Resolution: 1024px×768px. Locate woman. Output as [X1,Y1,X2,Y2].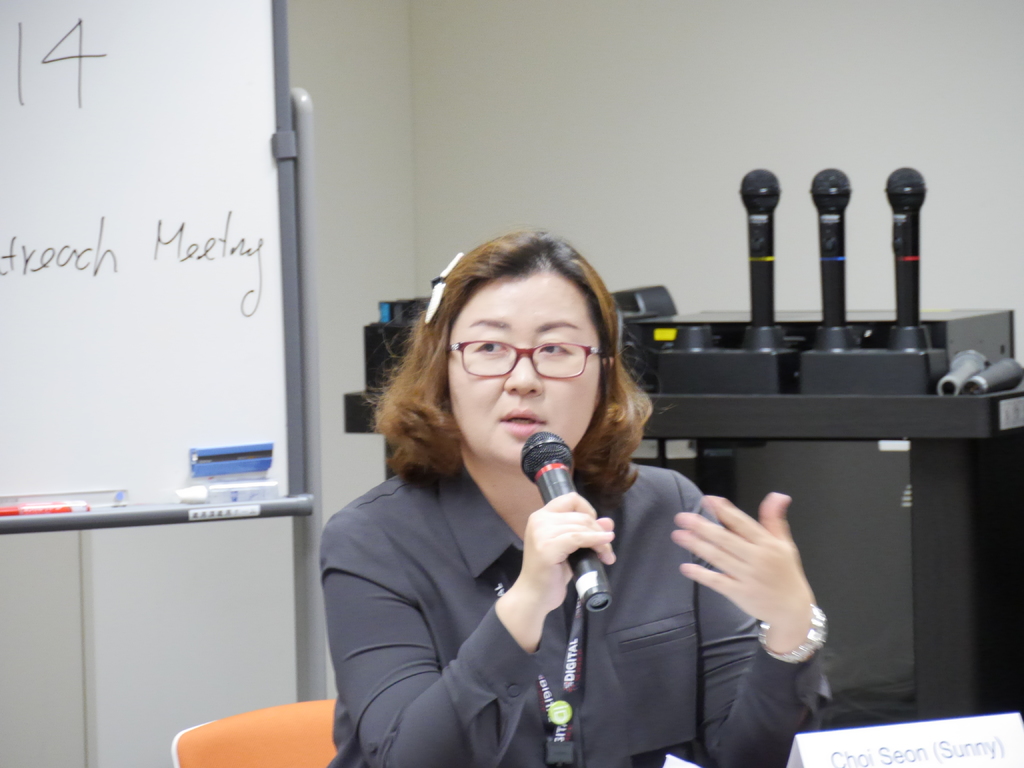
[333,246,776,767].
